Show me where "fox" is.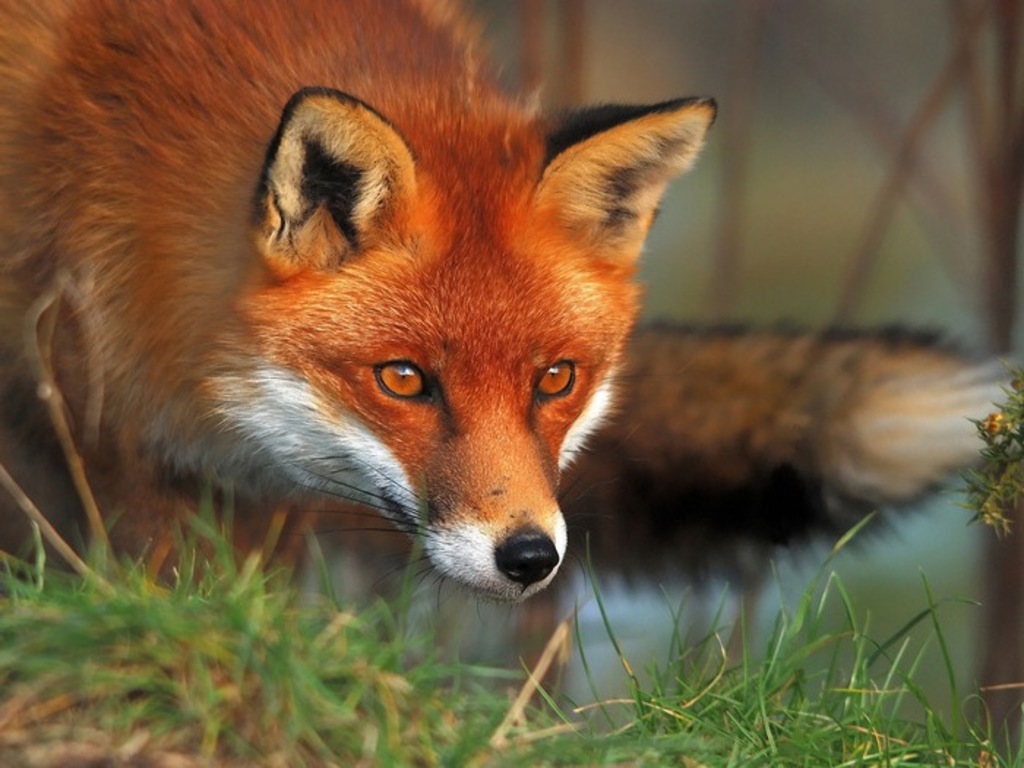
"fox" is at (x1=0, y1=0, x2=1023, y2=601).
